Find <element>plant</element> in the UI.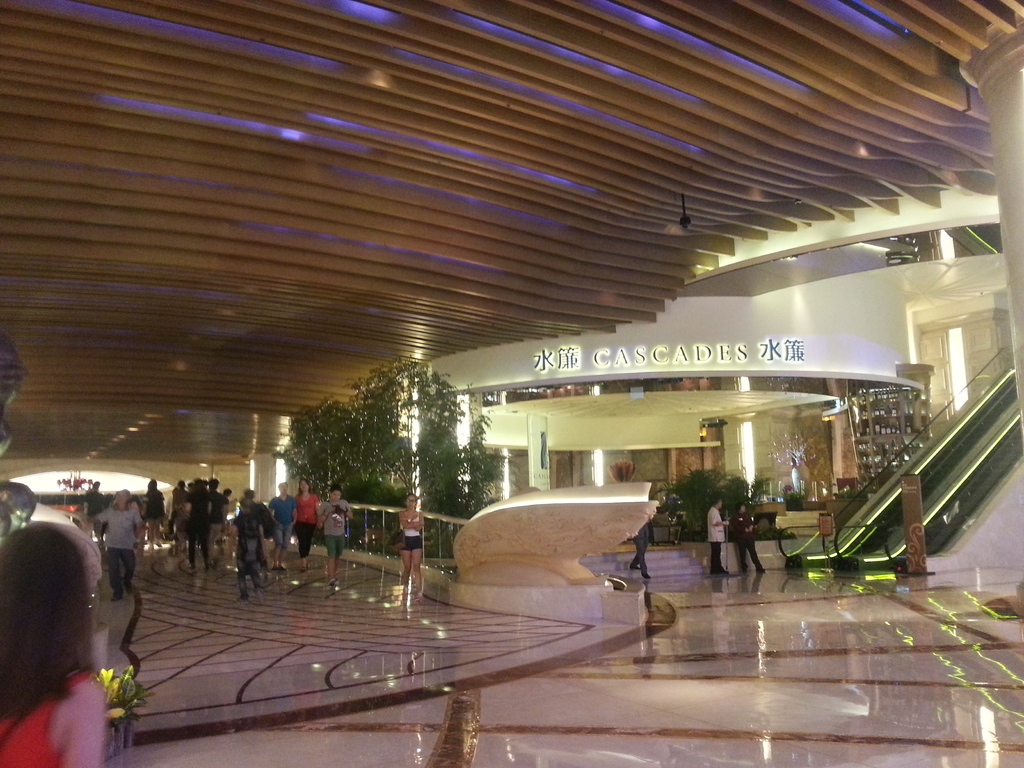
UI element at bbox=(660, 463, 772, 542).
